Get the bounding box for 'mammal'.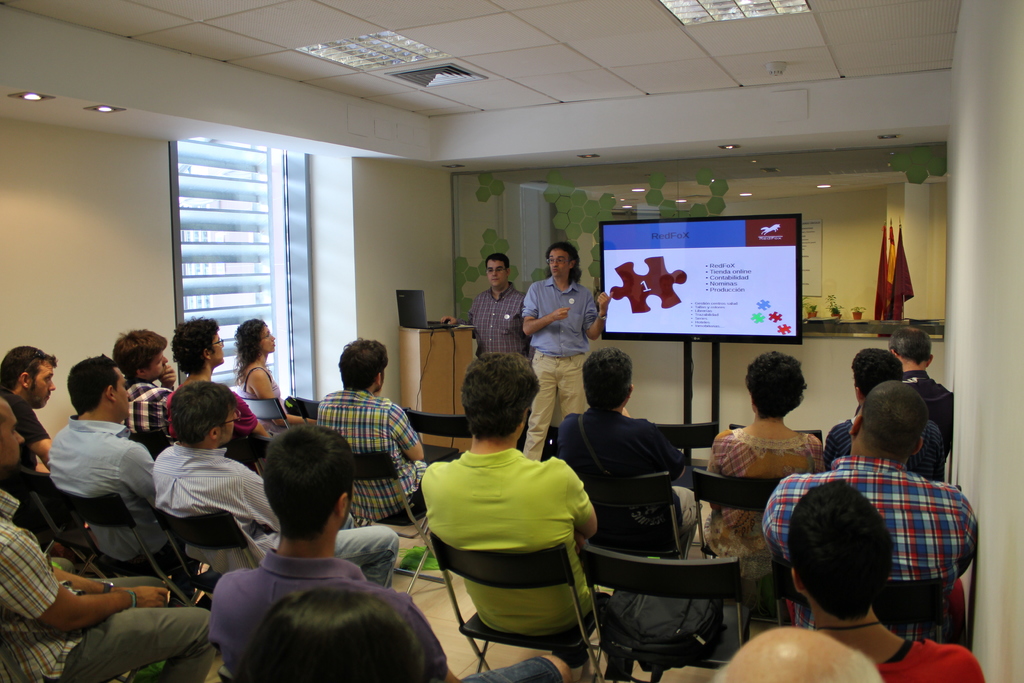
[433,352,597,664].
